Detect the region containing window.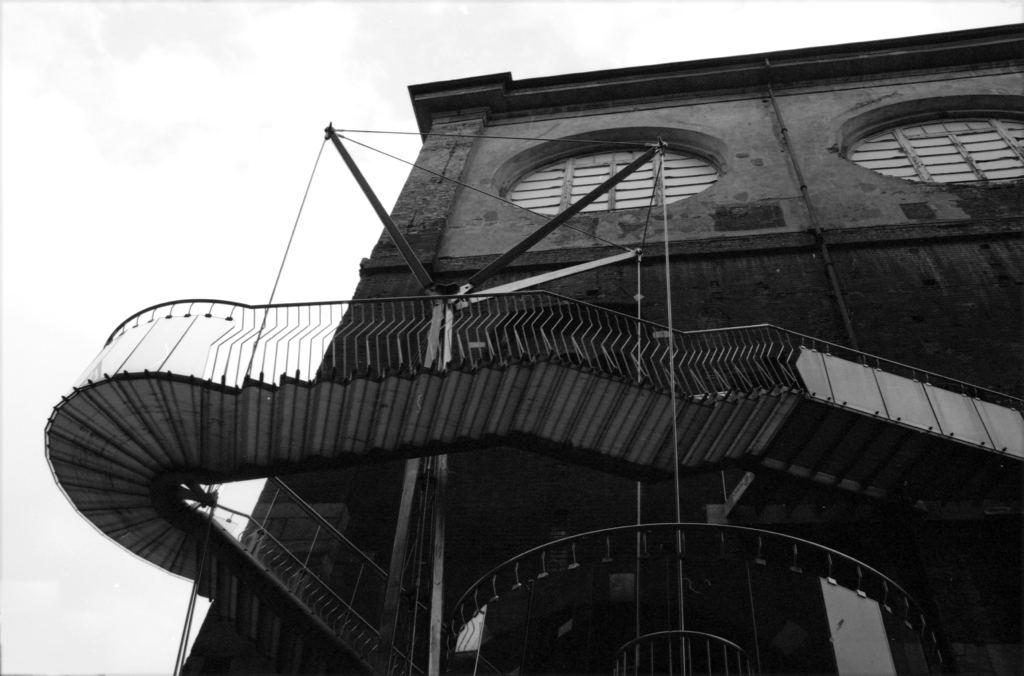
box(489, 126, 733, 214).
